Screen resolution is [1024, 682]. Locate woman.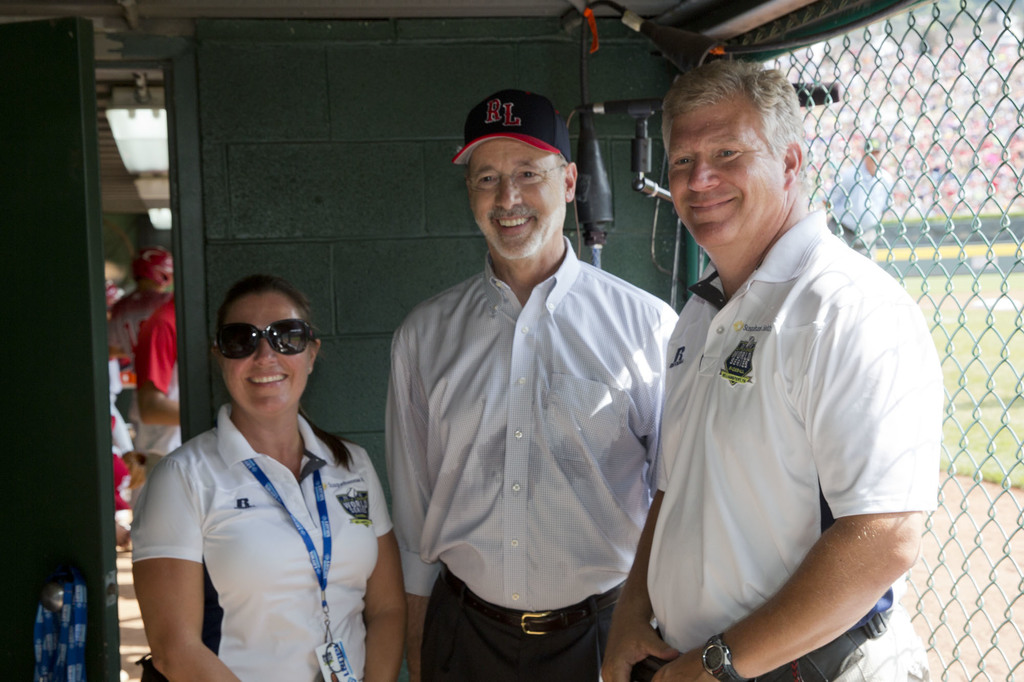
[120, 261, 407, 671].
